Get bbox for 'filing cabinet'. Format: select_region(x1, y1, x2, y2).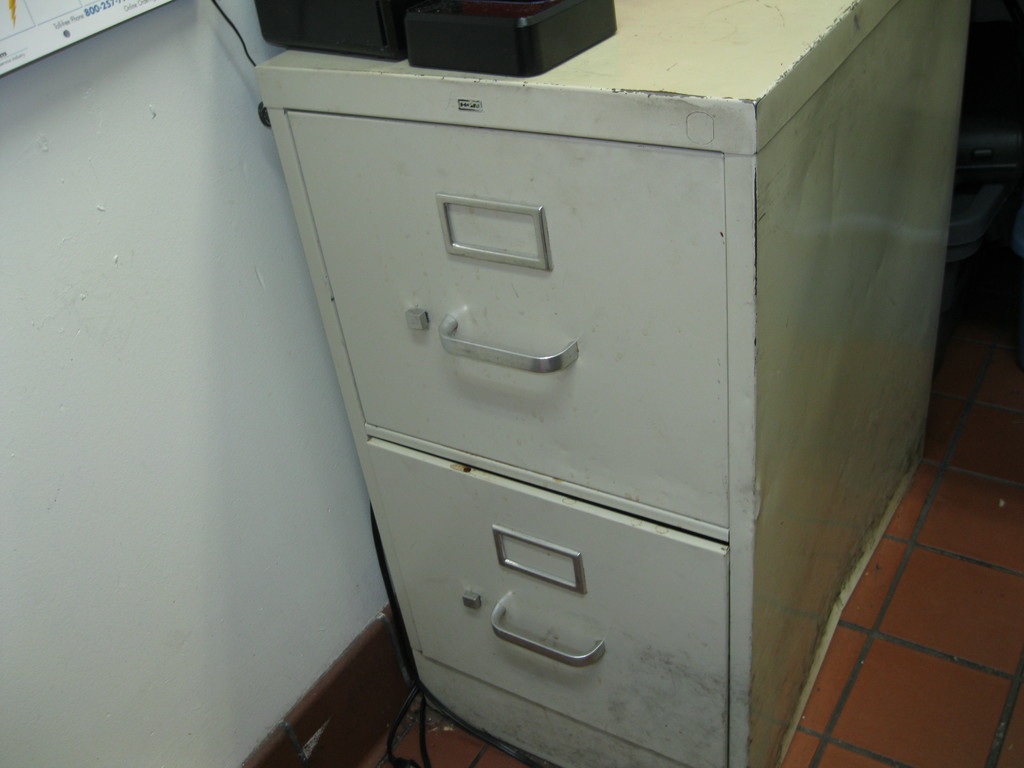
select_region(257, 8, 957, 767).
